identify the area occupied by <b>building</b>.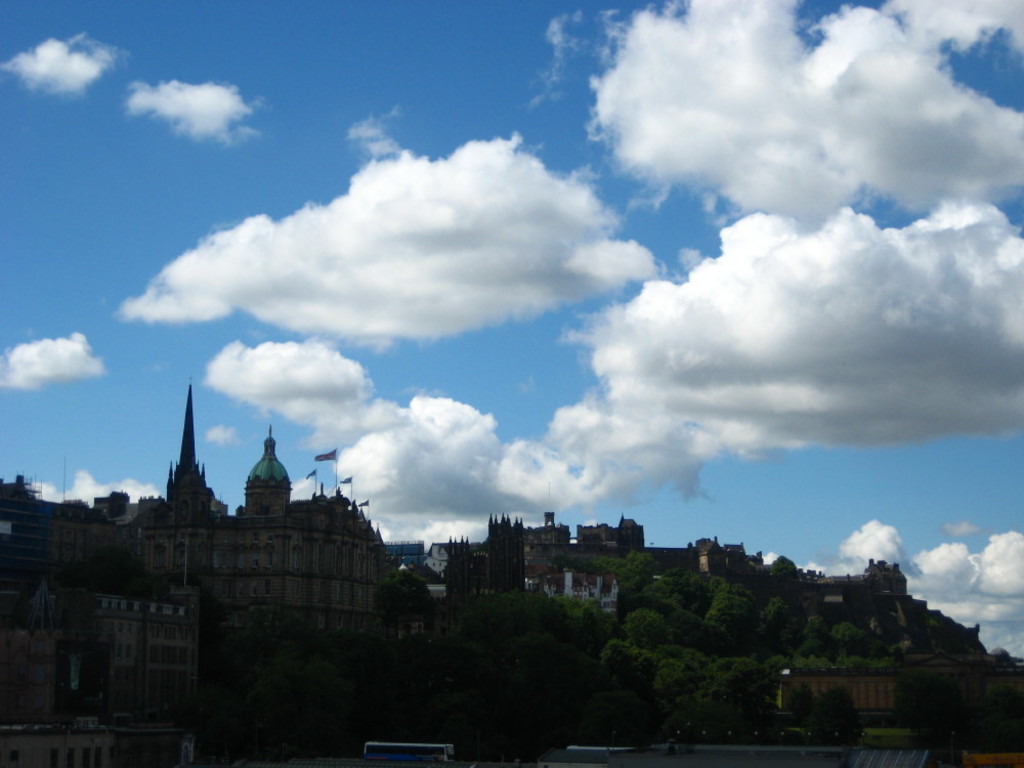
Area: 424 543 450 572.
